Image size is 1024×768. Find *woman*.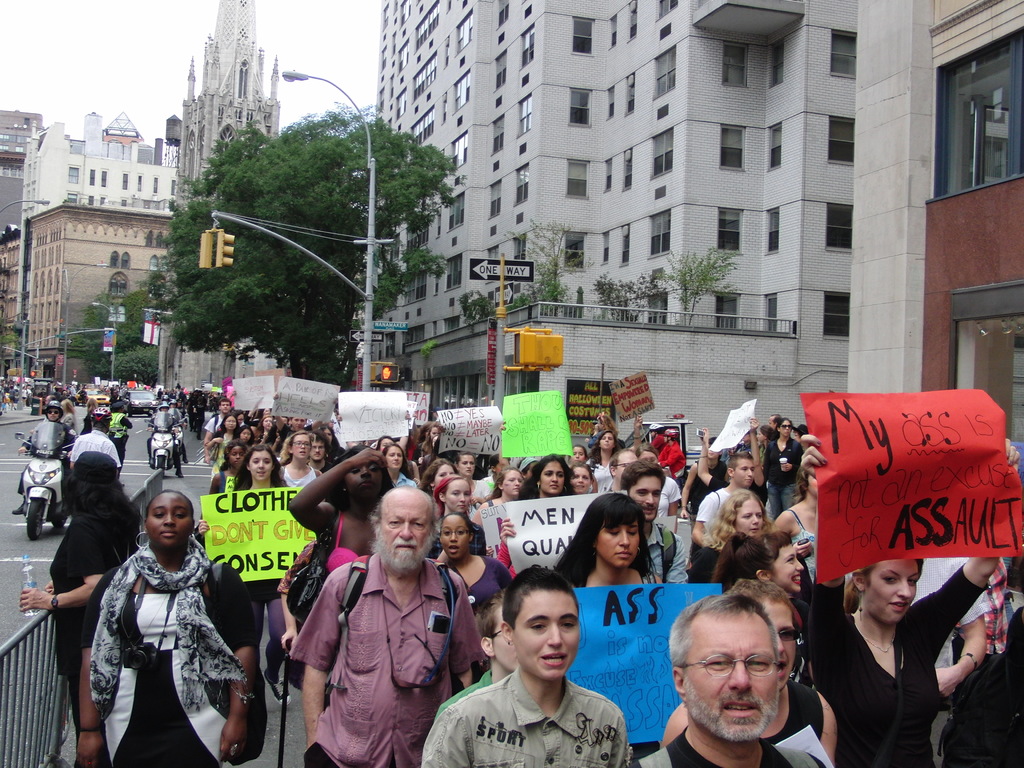
<bbox>228, 444, 296, 708</bbox>.
